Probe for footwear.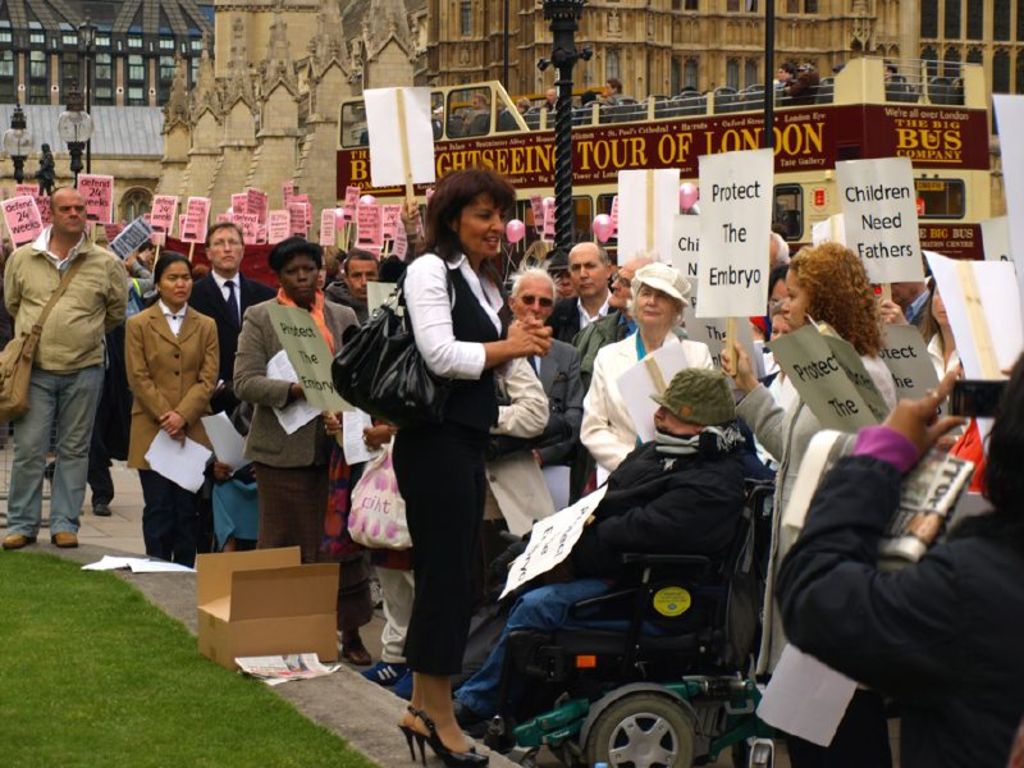
Probe result: 346 632 367 663.
